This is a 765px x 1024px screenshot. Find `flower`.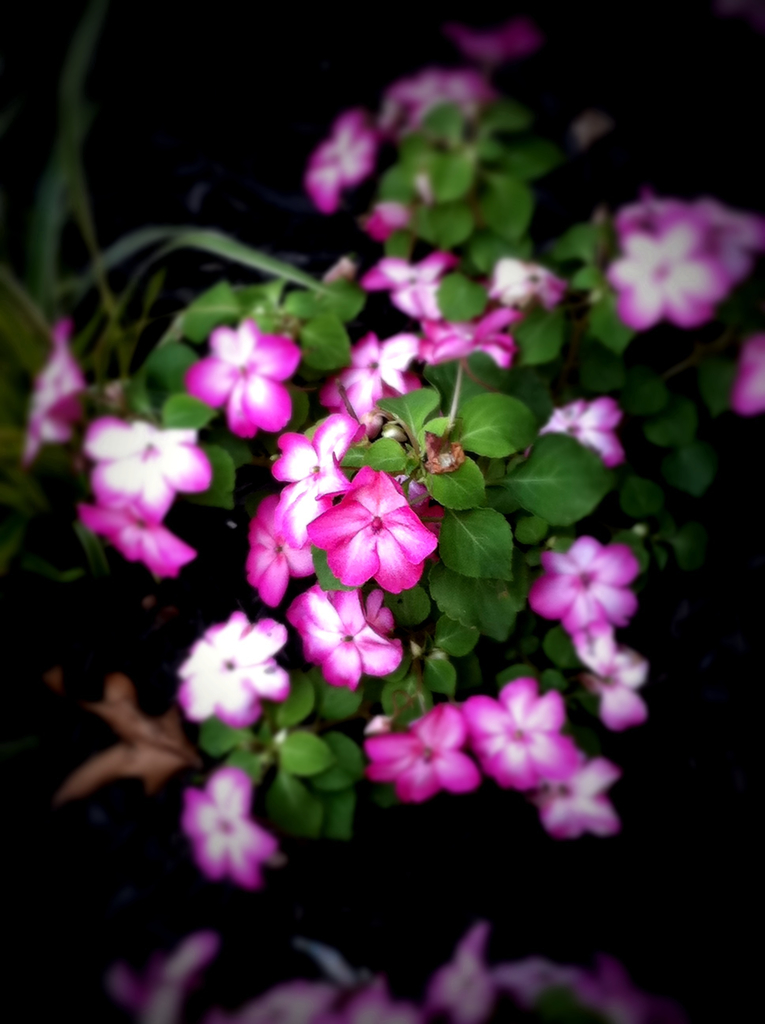
Bounding box: region(576, 633, 655, 725).
